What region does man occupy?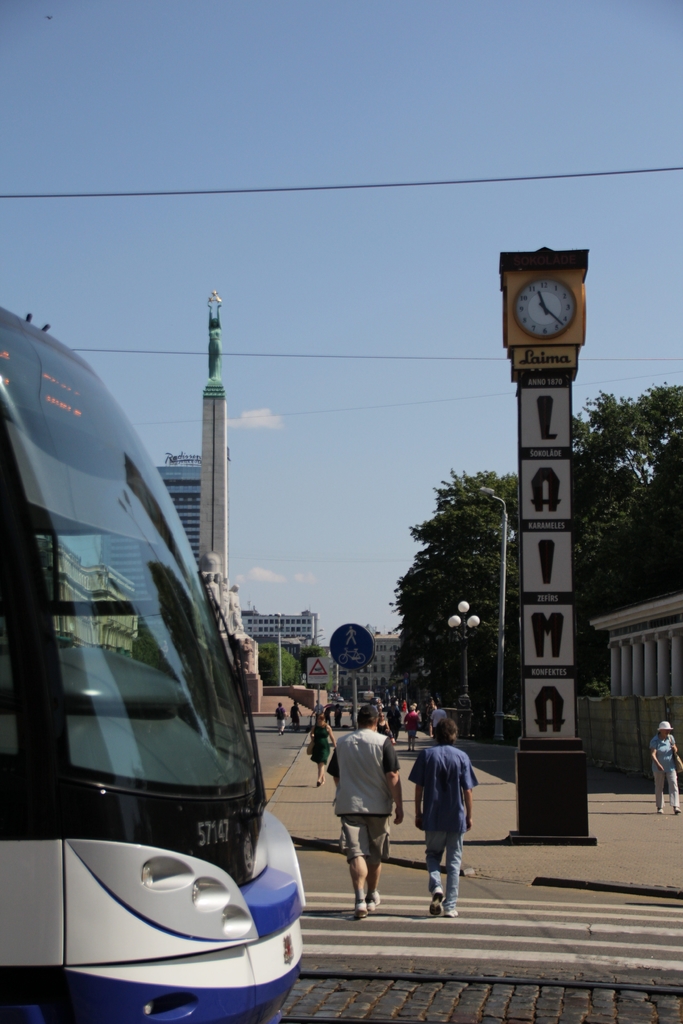
locate(432, 705, 448, 732).
